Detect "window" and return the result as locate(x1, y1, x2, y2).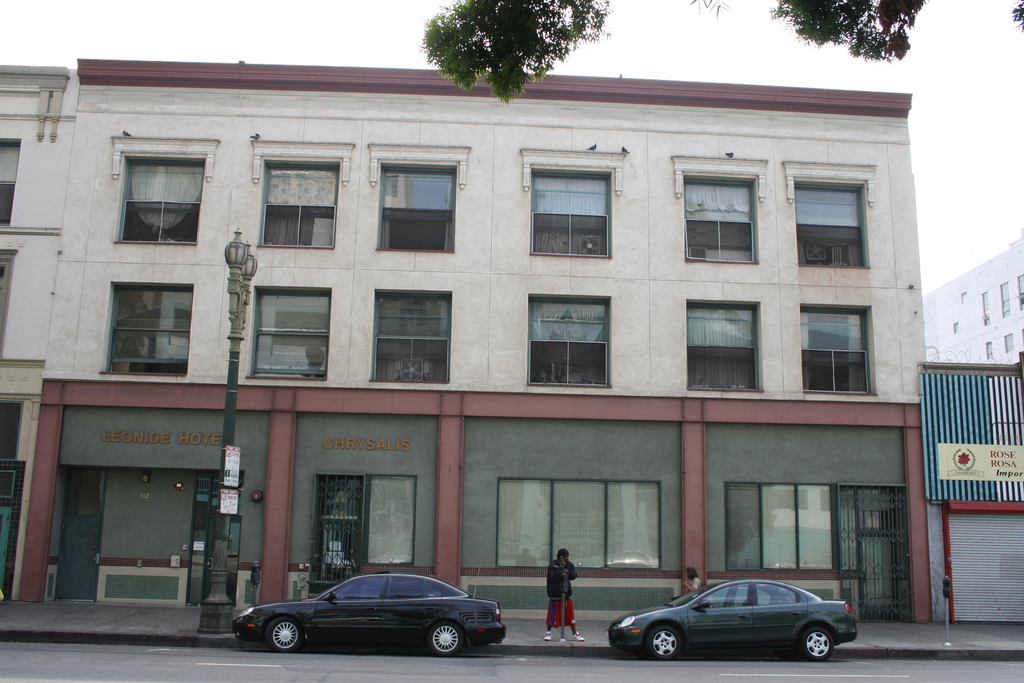
locate(495, 477, 555, 577).
